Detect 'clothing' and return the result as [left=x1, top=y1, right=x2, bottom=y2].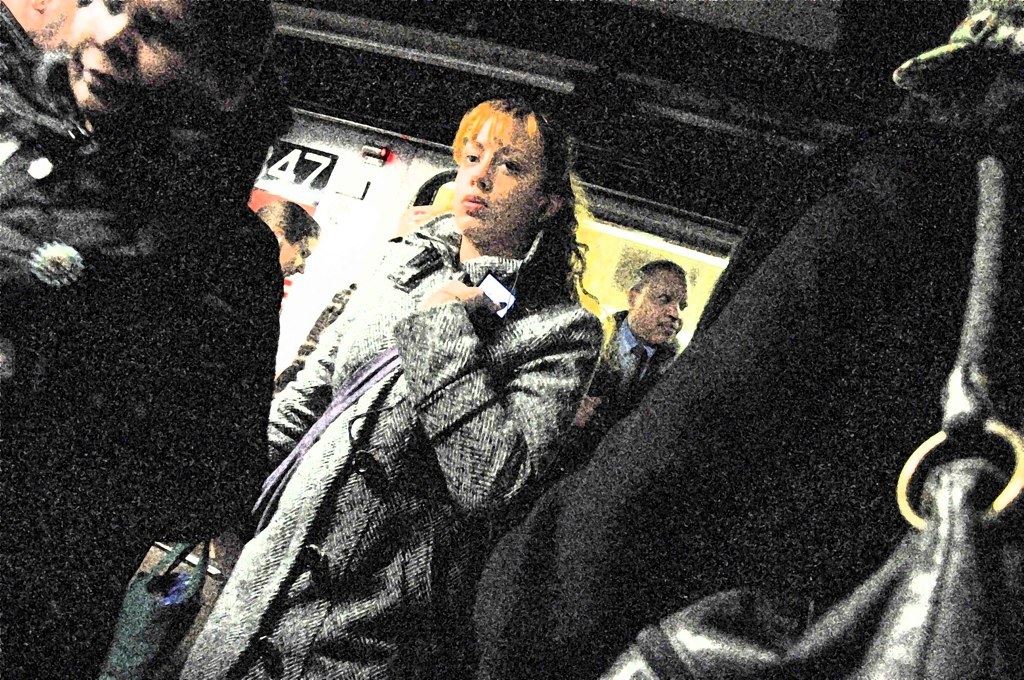
[left=0, top=42, right=284, bottom=679].
